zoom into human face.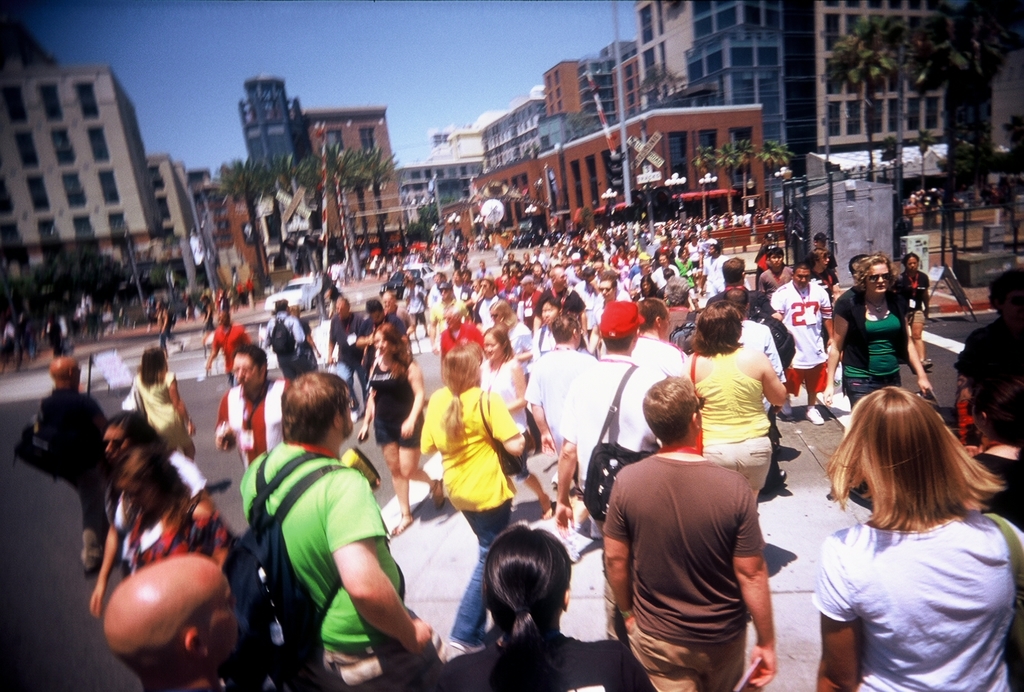
Zoom target: bbox(209, 575, 239, 654).
